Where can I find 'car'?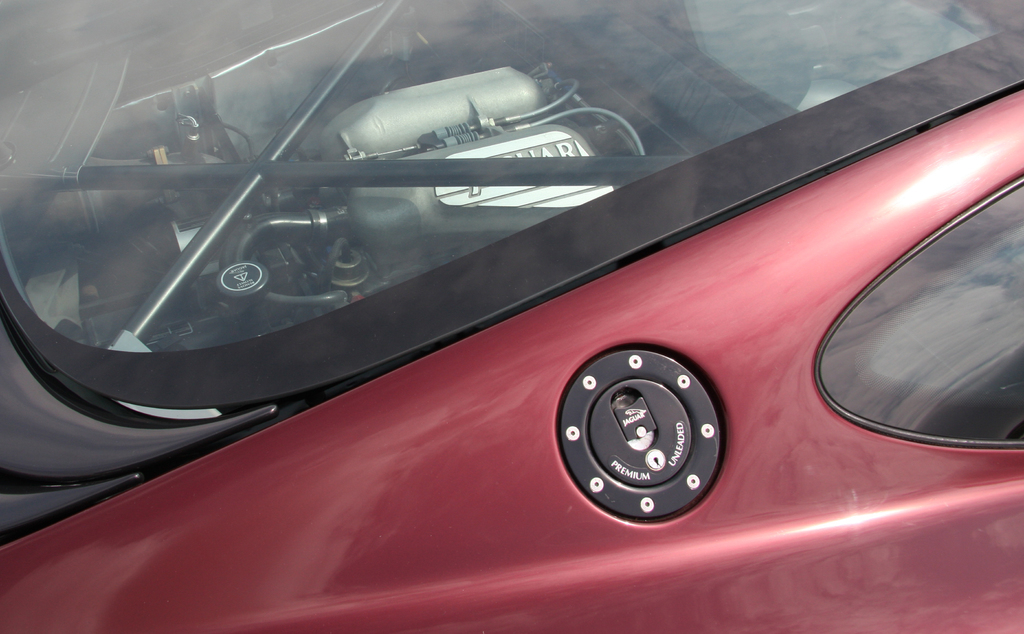
You can find it at bbox=(0, 4, 1023, 633).
